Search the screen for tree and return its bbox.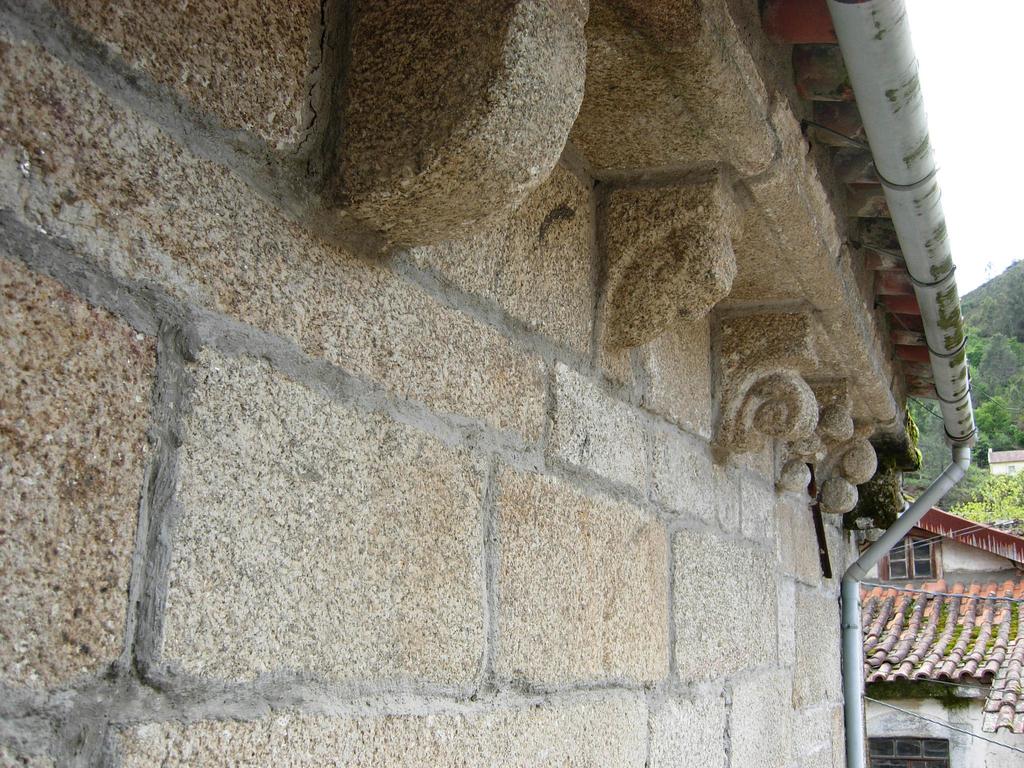
Found: region(904, 316, 1023, 458).
